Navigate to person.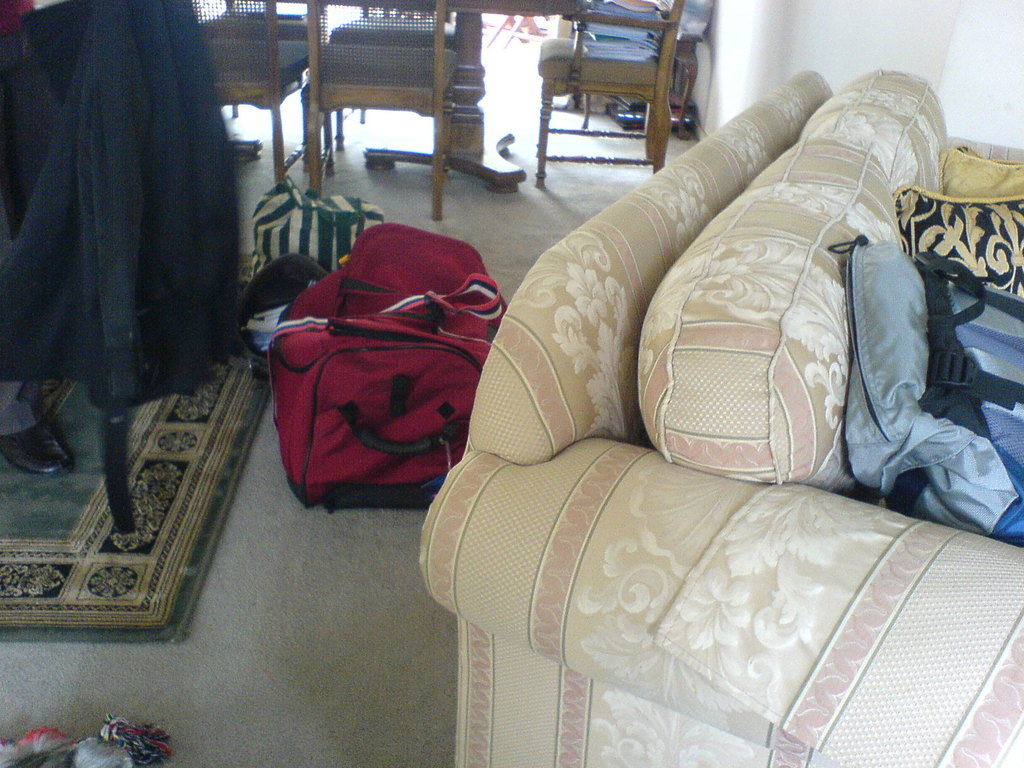
Navigation target: Rect(2, 0, 58, 105).
